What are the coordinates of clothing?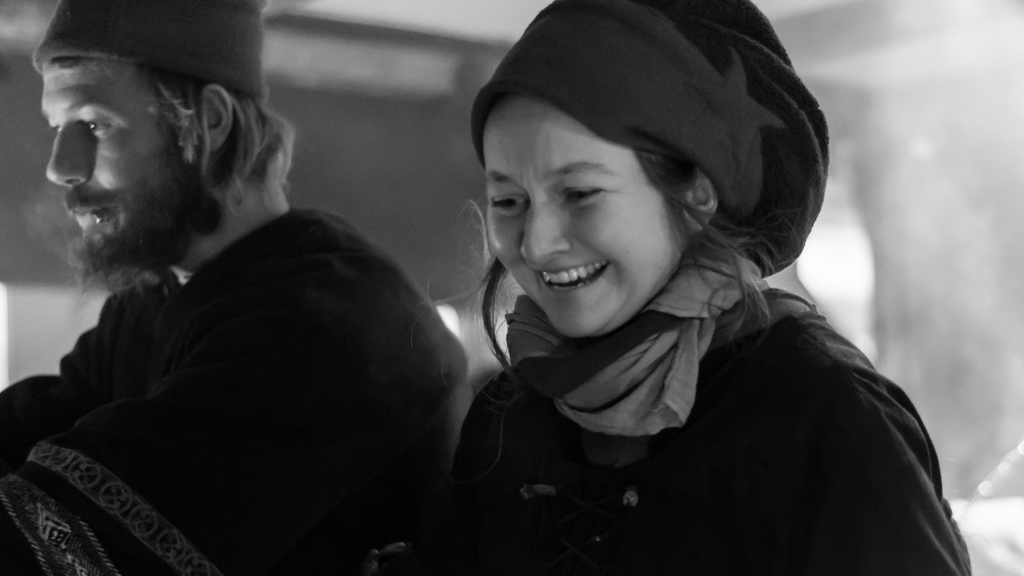
select_region(382, 0, 982, 575).
